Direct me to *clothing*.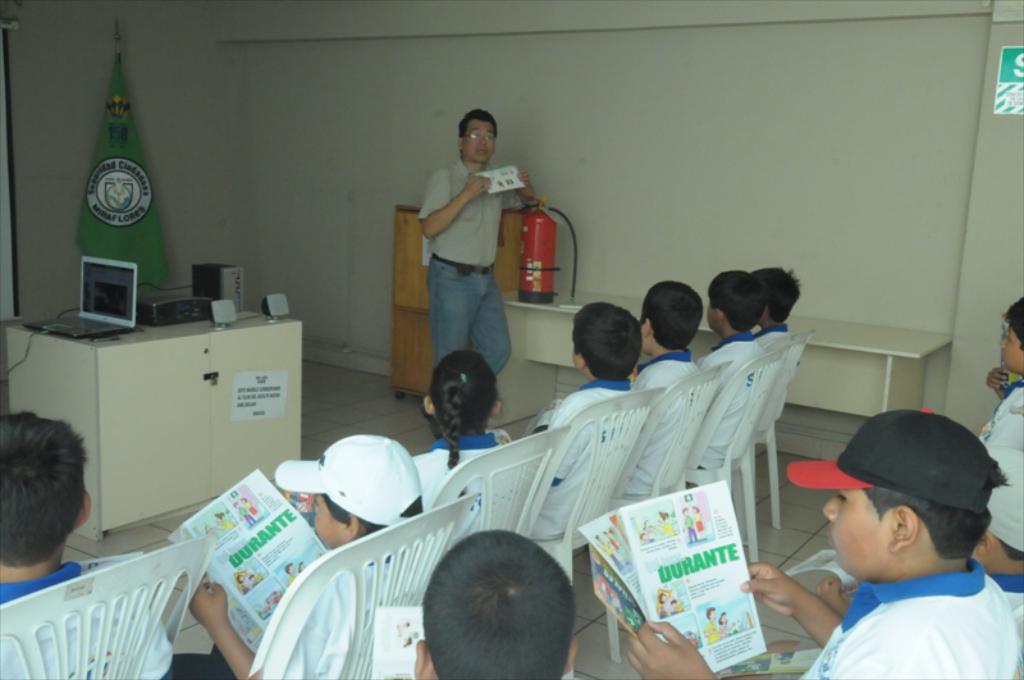
Direction: pyautogui.locateOnScreen(805, 565, 1009, 679).
